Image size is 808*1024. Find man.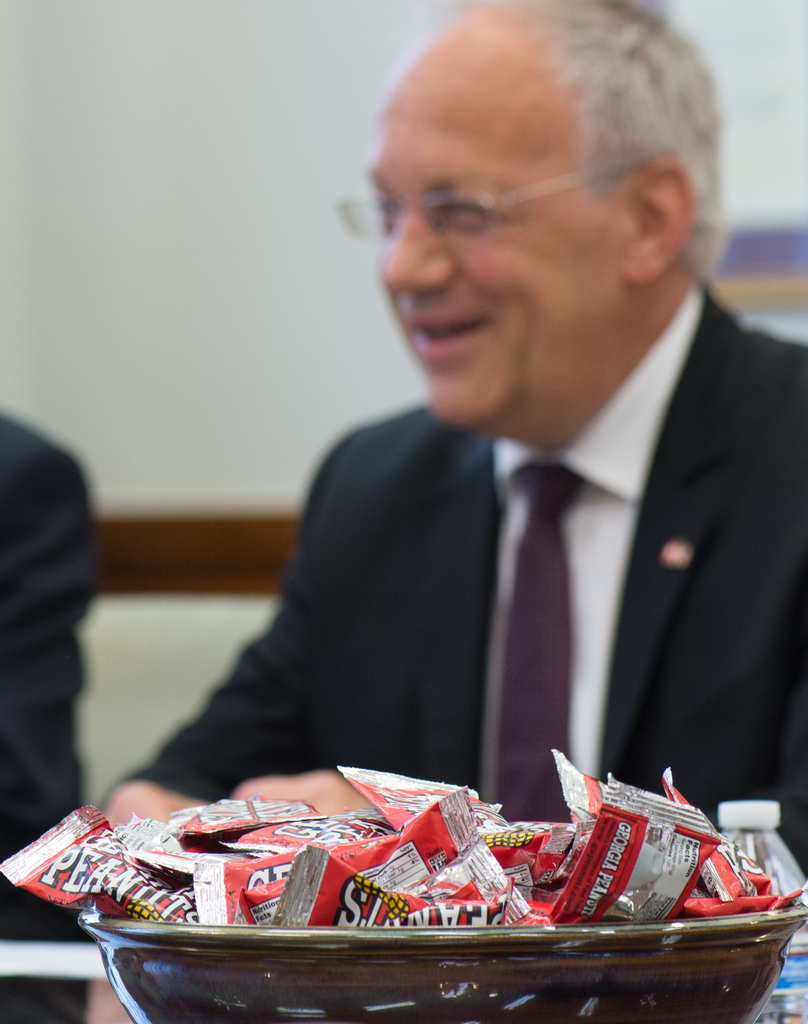
pyautogui.locateOnScreen(101, 56, 807, 914).
